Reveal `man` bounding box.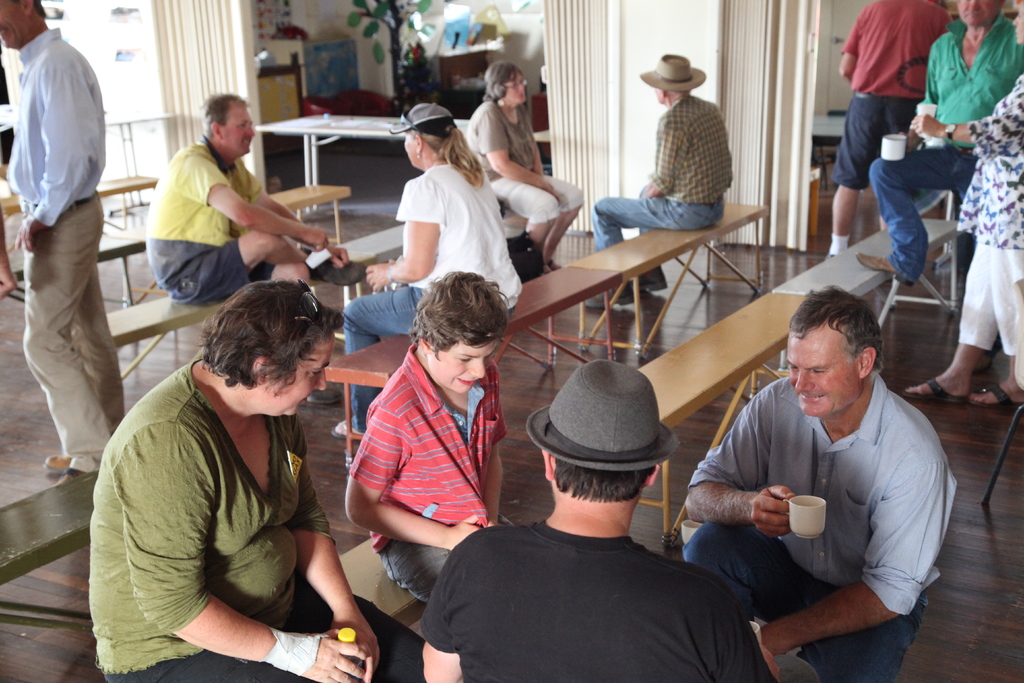
Revealed: l=420, t=392, r=766, b=673.
